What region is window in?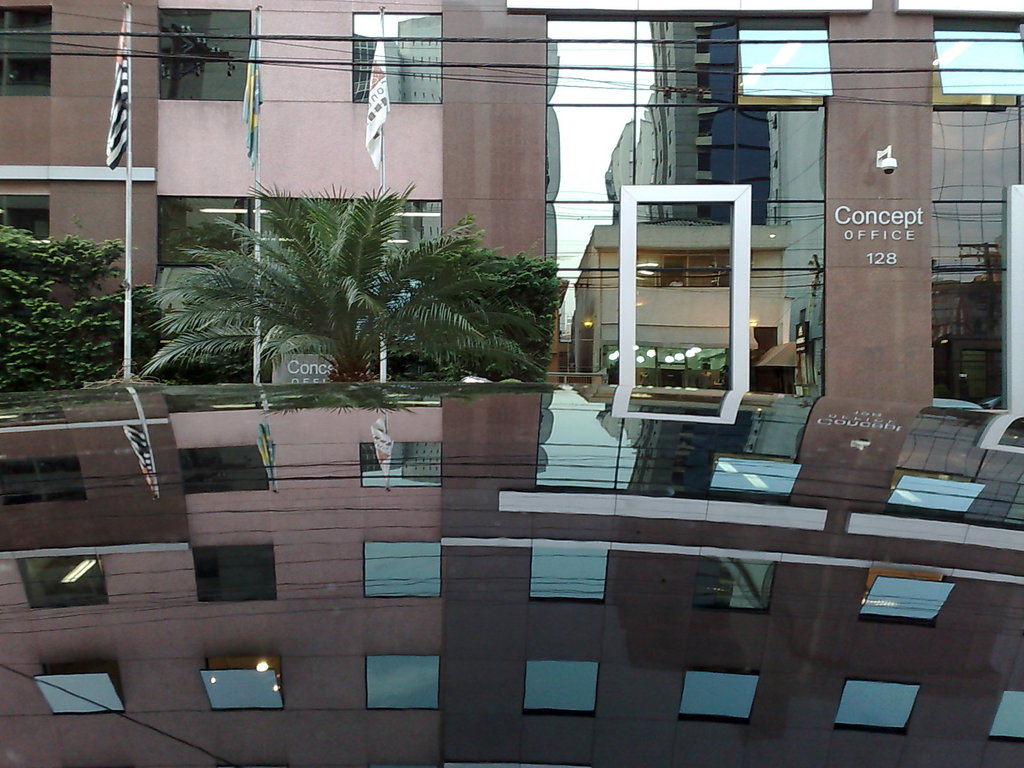
{"left": 534, "top": 548, "right": 605, "bottom": 602}.
